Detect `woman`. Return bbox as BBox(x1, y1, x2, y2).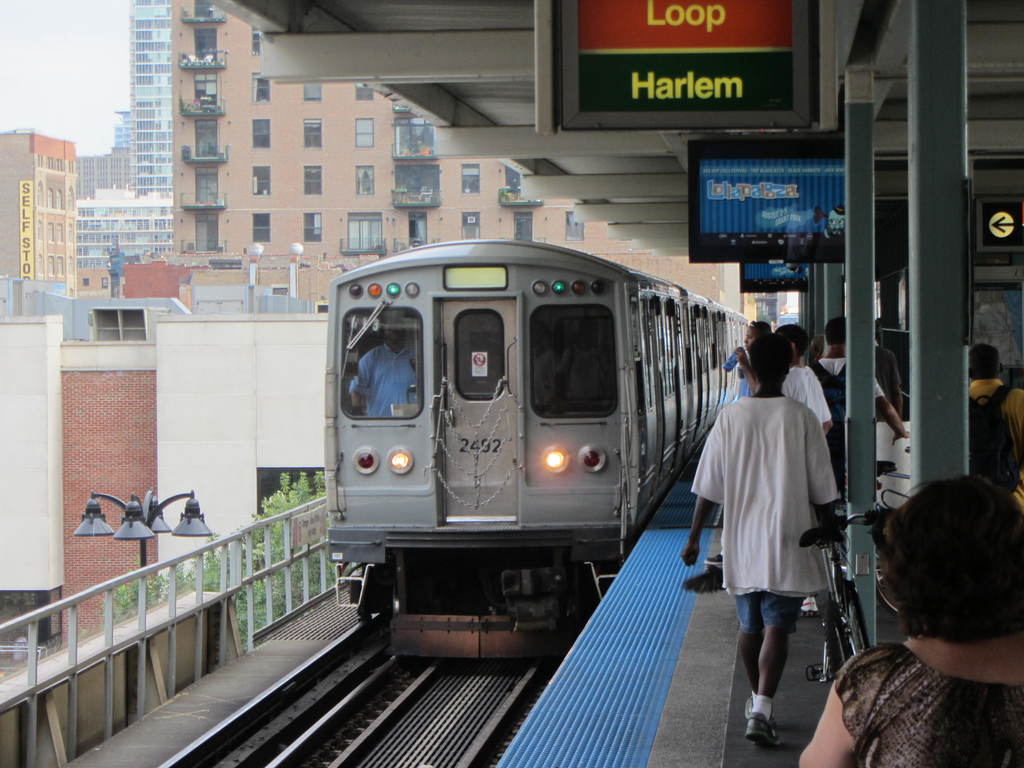
BBox(799, 478, 1023, 767).
